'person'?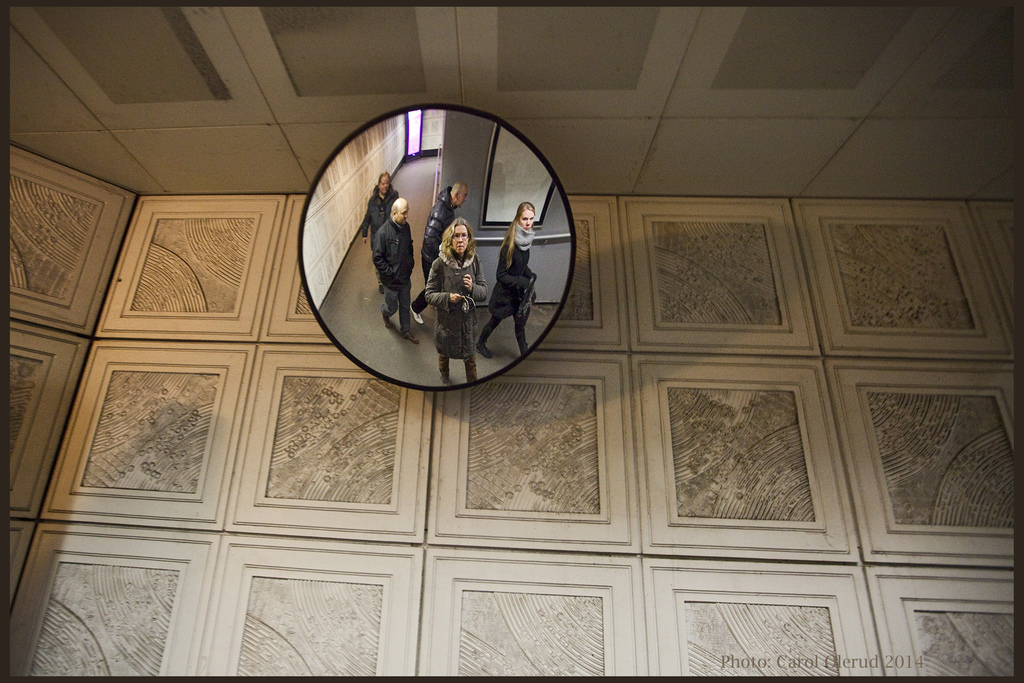
x1=404, y1=175, x2=472, y2=323
